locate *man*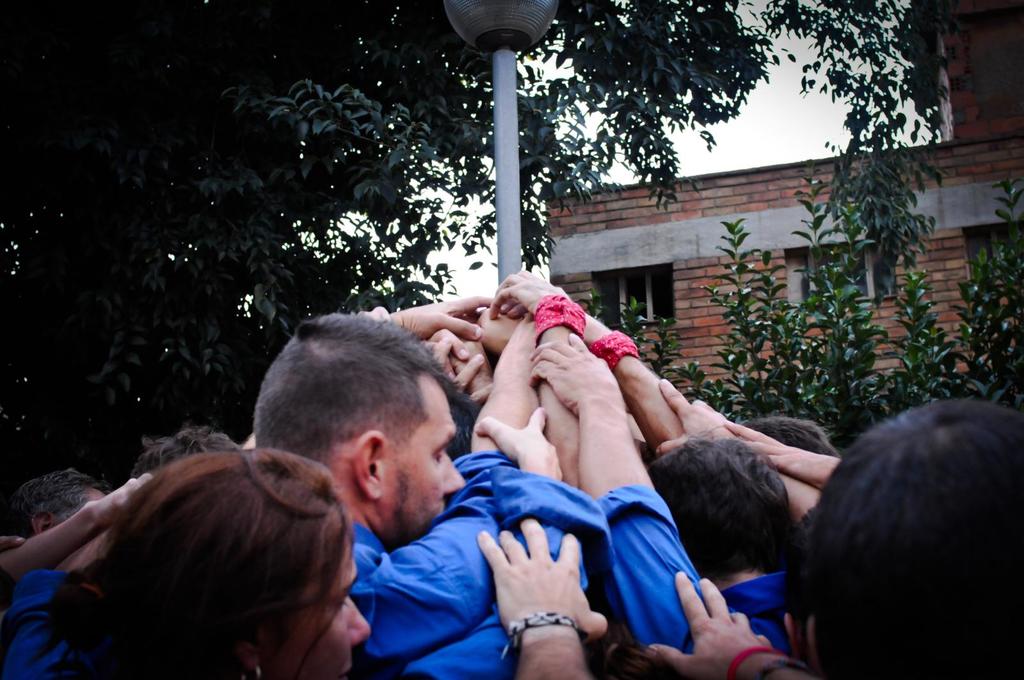
bbox=[15, 465, 115, 565]
